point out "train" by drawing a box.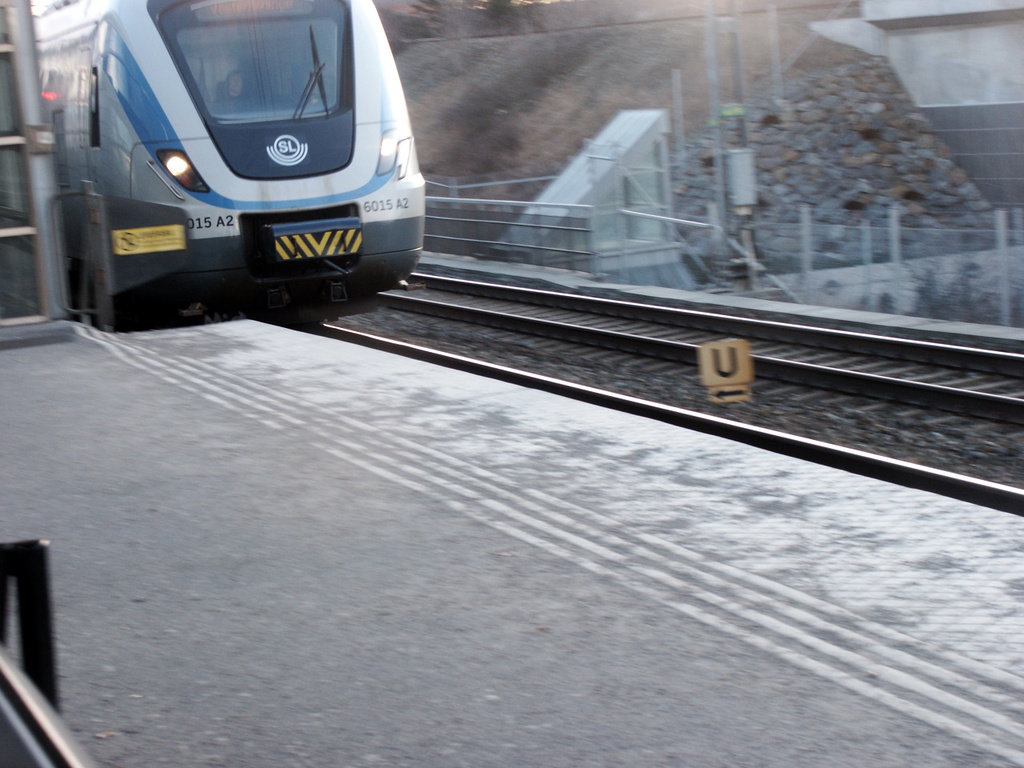
[25, 0, 426, 320].
